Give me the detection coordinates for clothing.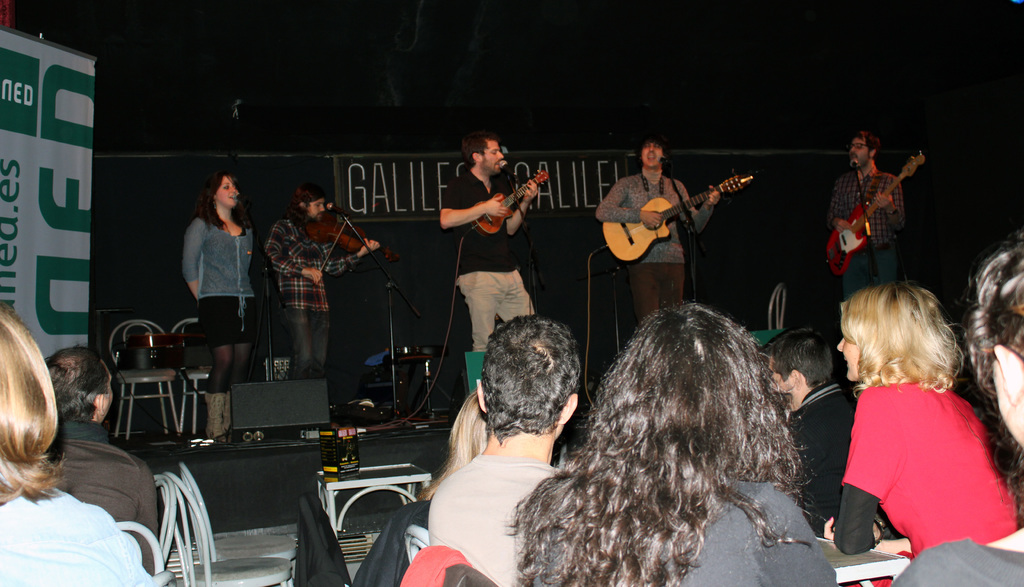
x1=44, y1=414, x2=161, y2=564.
